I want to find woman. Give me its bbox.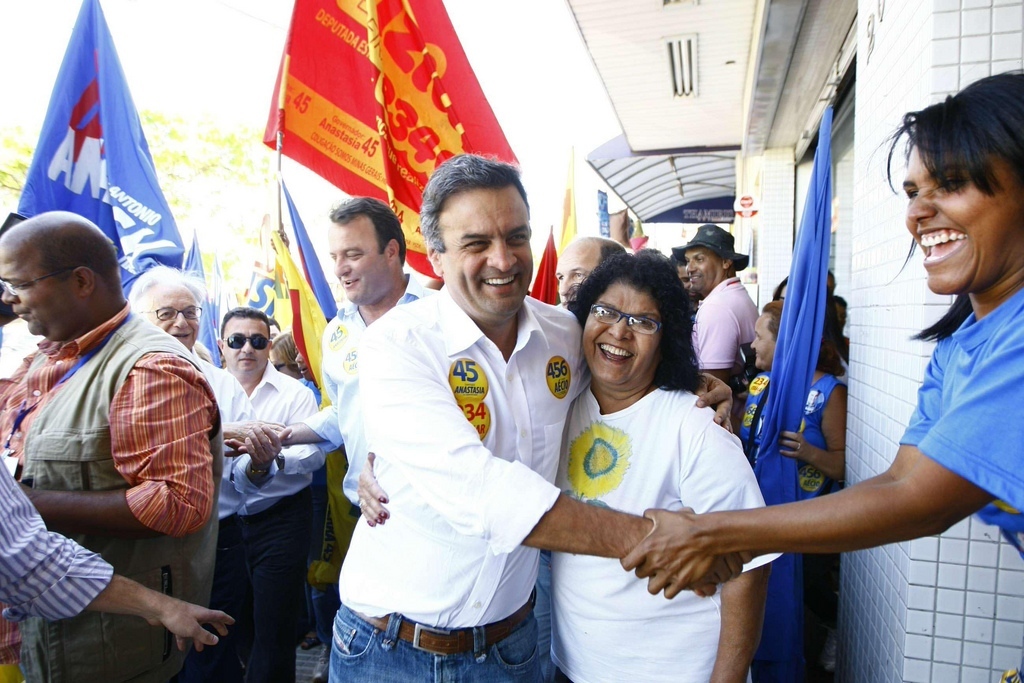
box=[615, 62, 1023, 682].
